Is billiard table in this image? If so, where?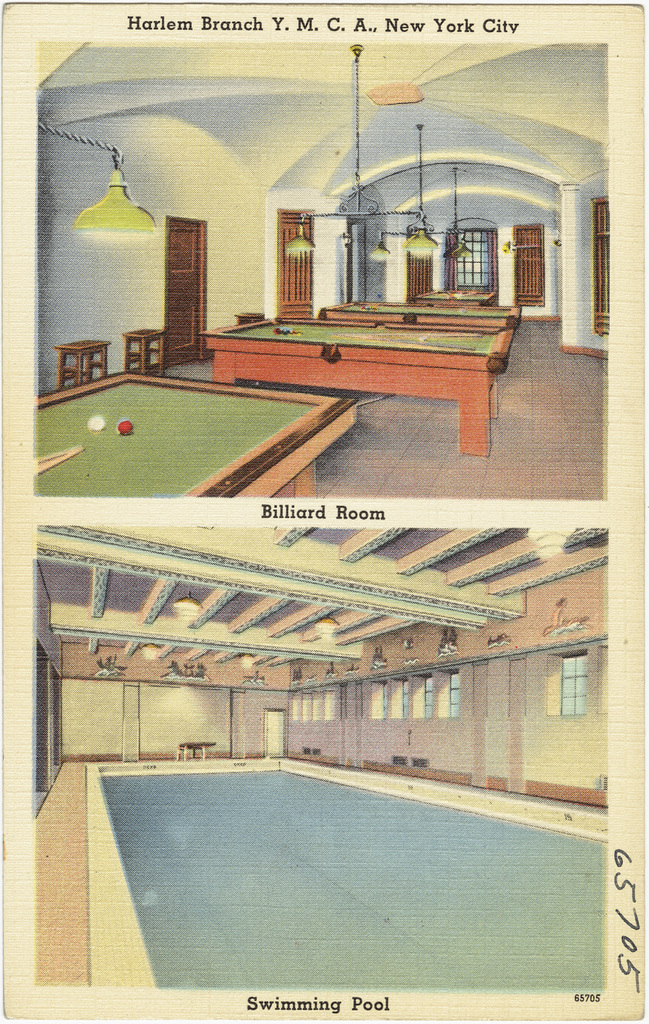
Yes, at [408,287,499,304].
